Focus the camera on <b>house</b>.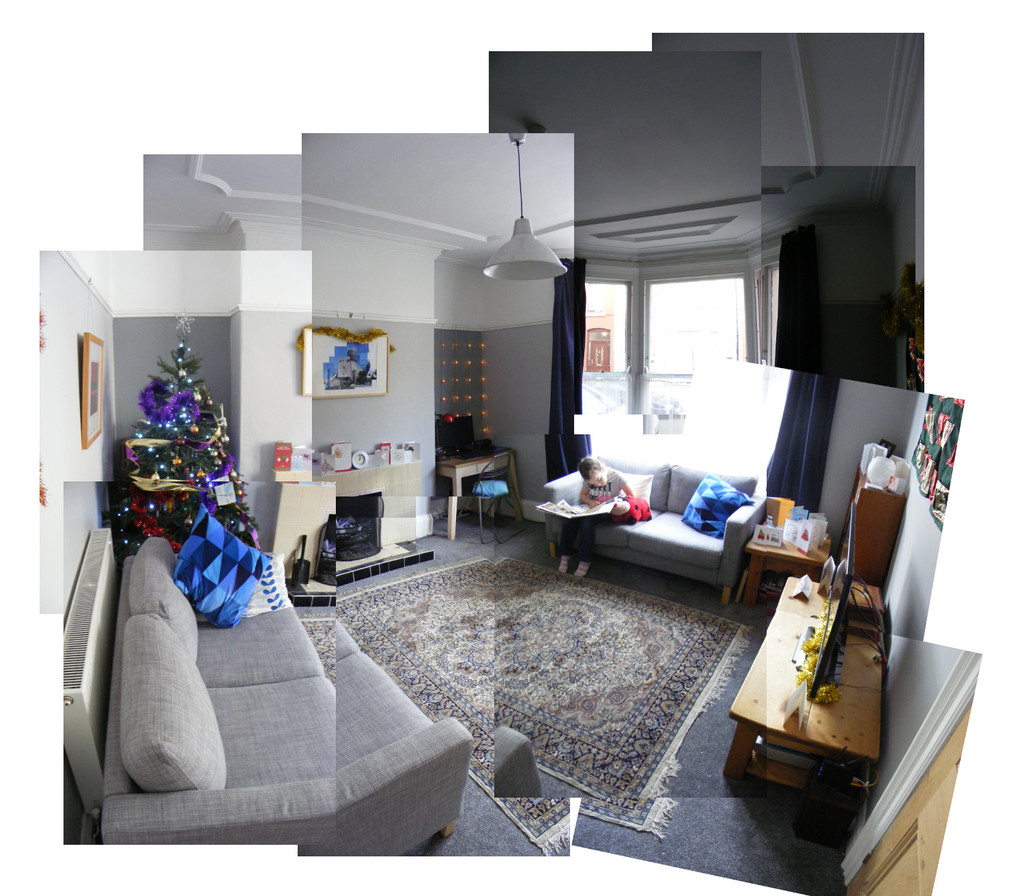
Focus region: detection(38, 30, 982, 895).
